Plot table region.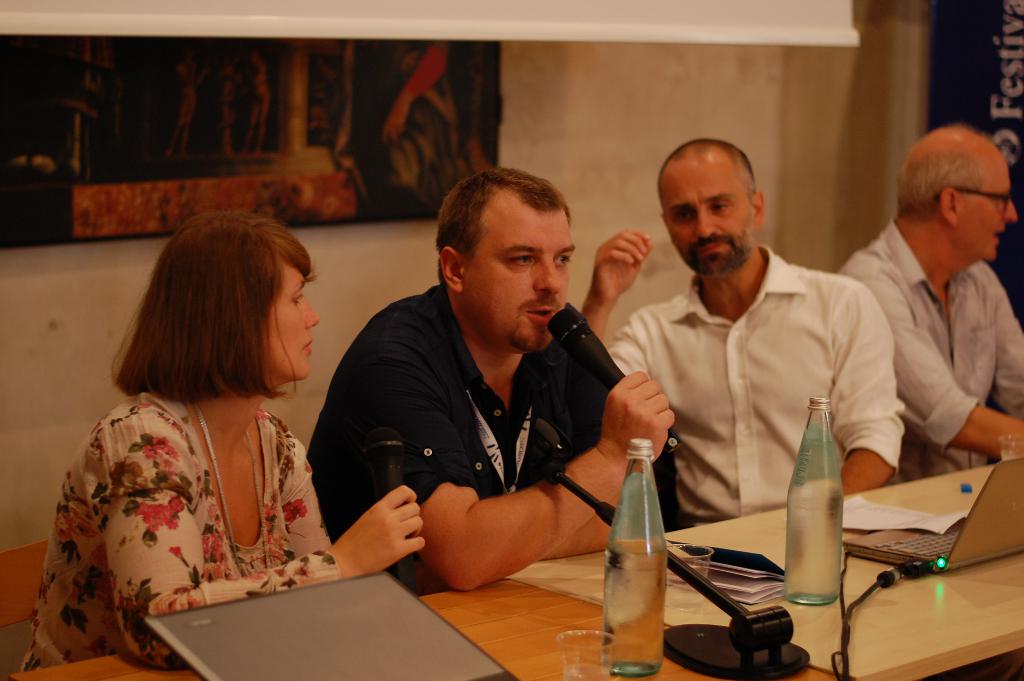
Plotted at x1=0 y1=461 x2=1023 y2=680.
